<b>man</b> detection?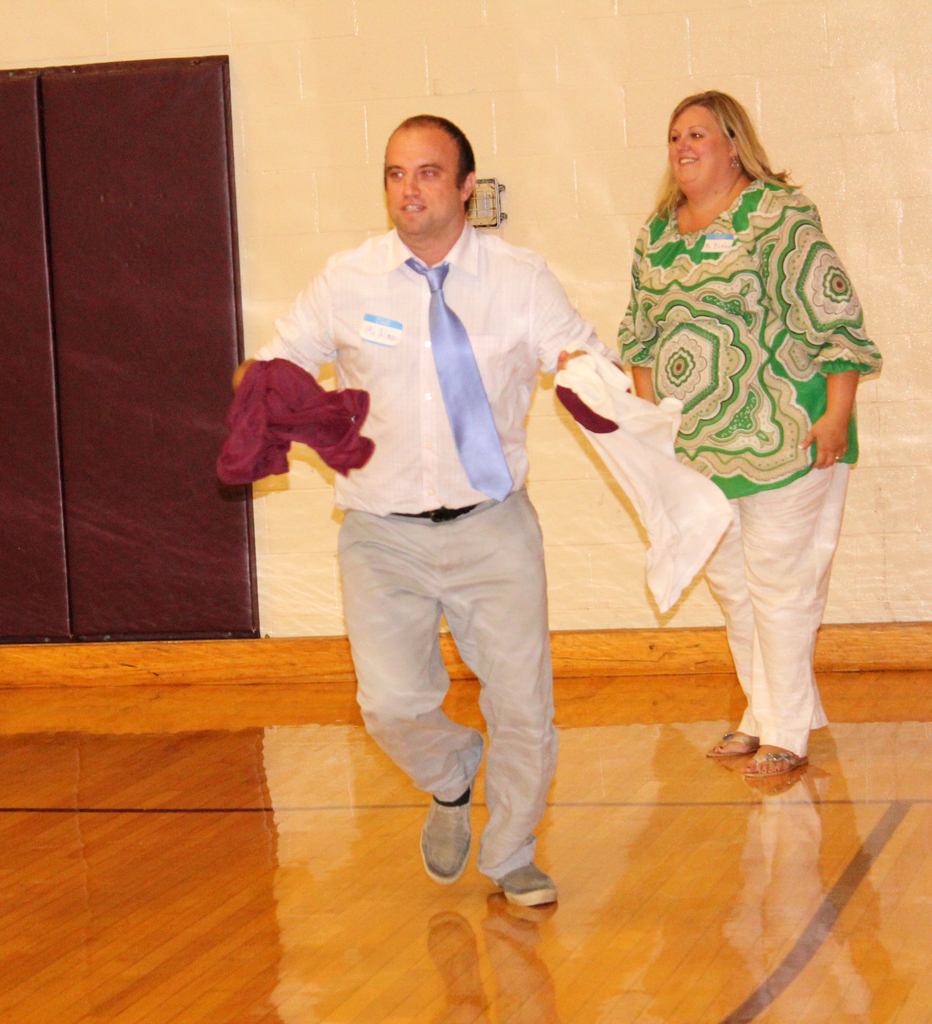
crop(255, 95, 643, 924)
